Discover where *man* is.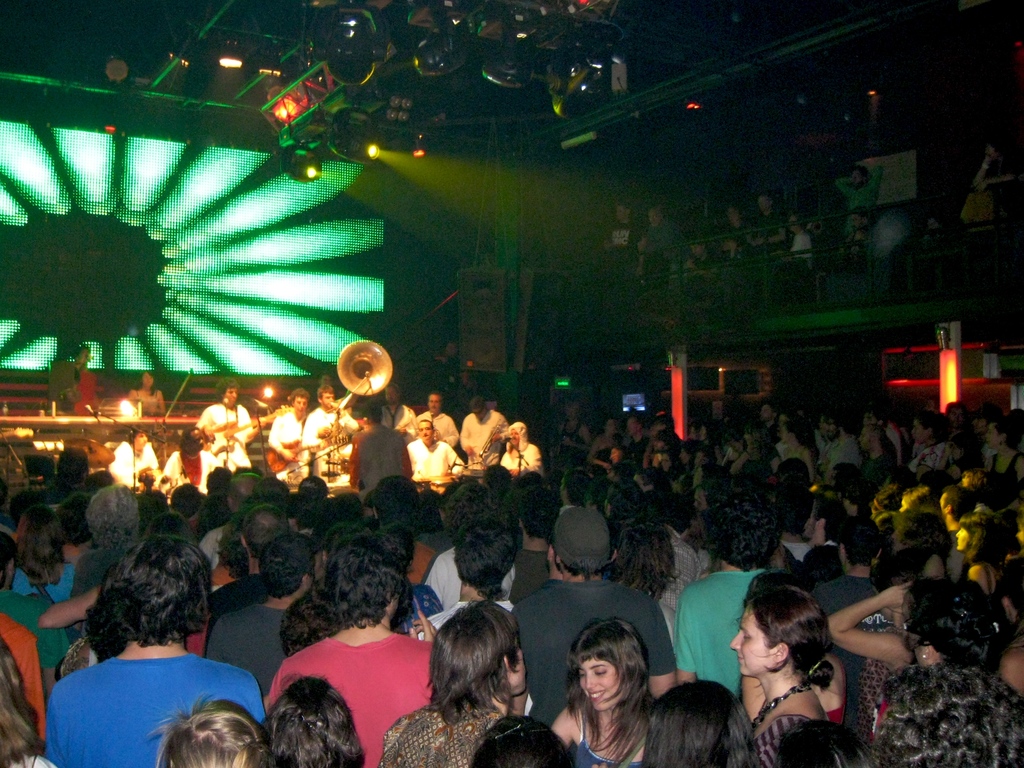
Discovered at l=604, t=204, r=641, b=274.
